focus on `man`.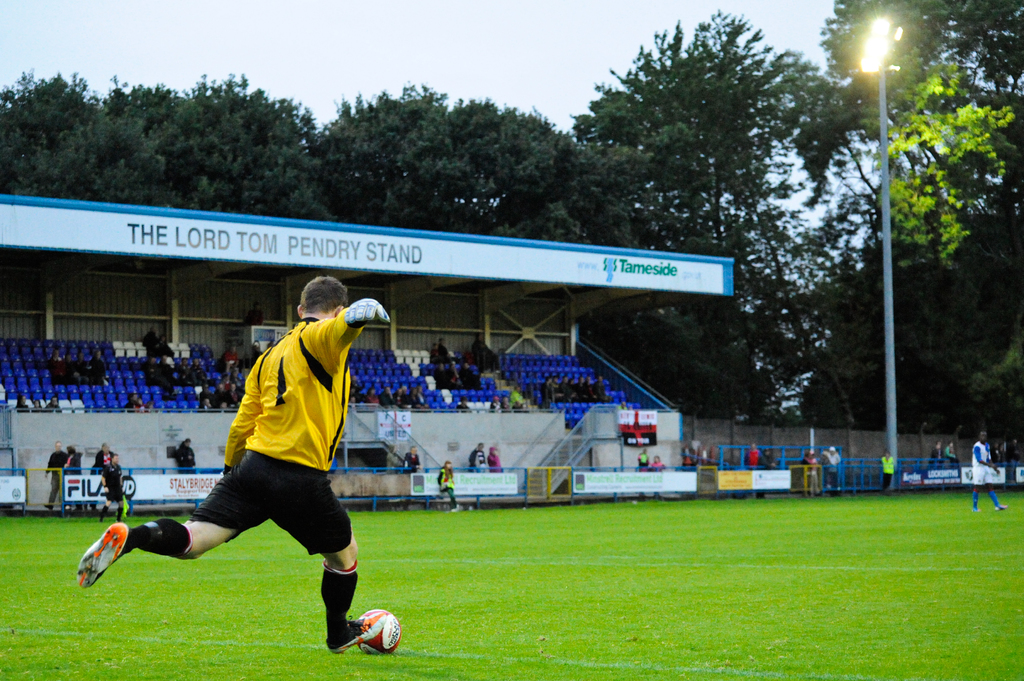
Focused at BBox(90, 349, 106, 386).
